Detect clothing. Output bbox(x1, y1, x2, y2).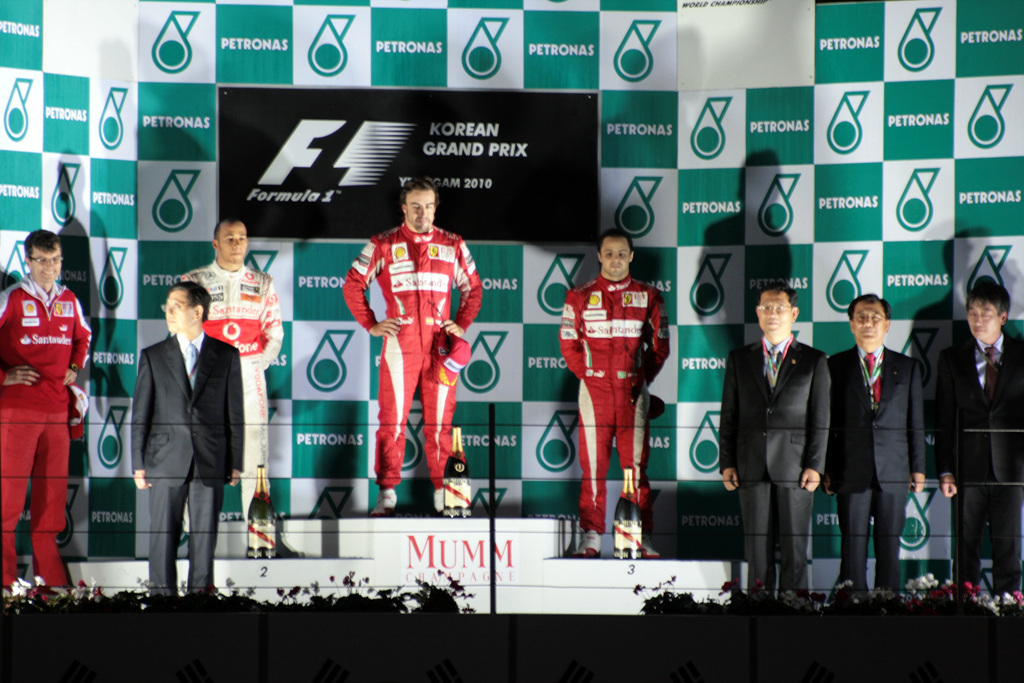
bbox(126, 329, 245, 594).
